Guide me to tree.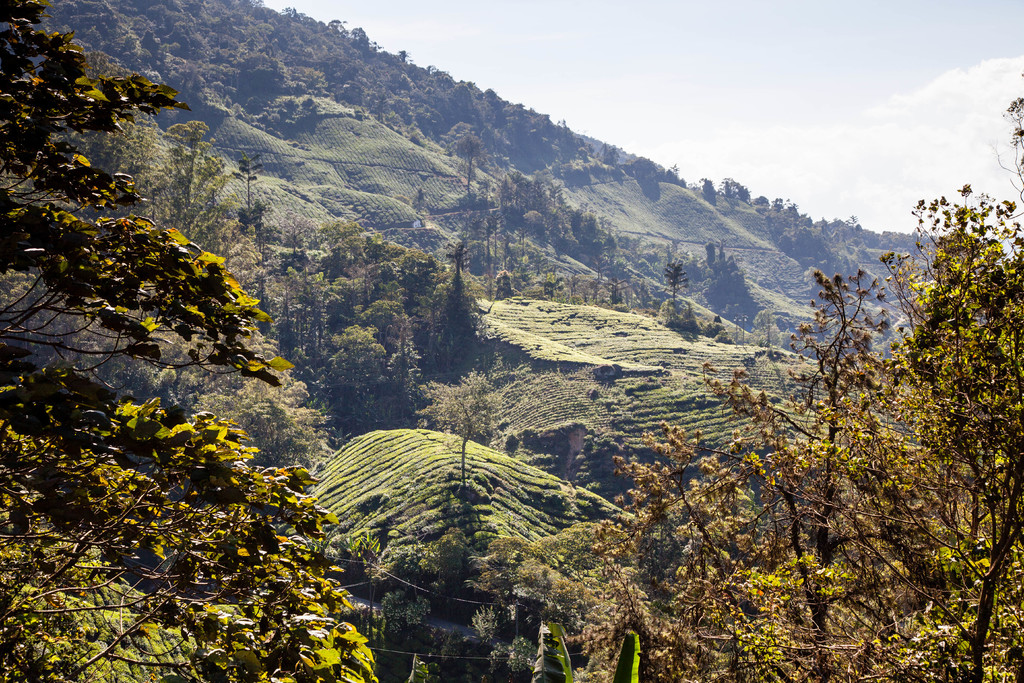
Guidance: bbox(156, 104, 480, 441).
